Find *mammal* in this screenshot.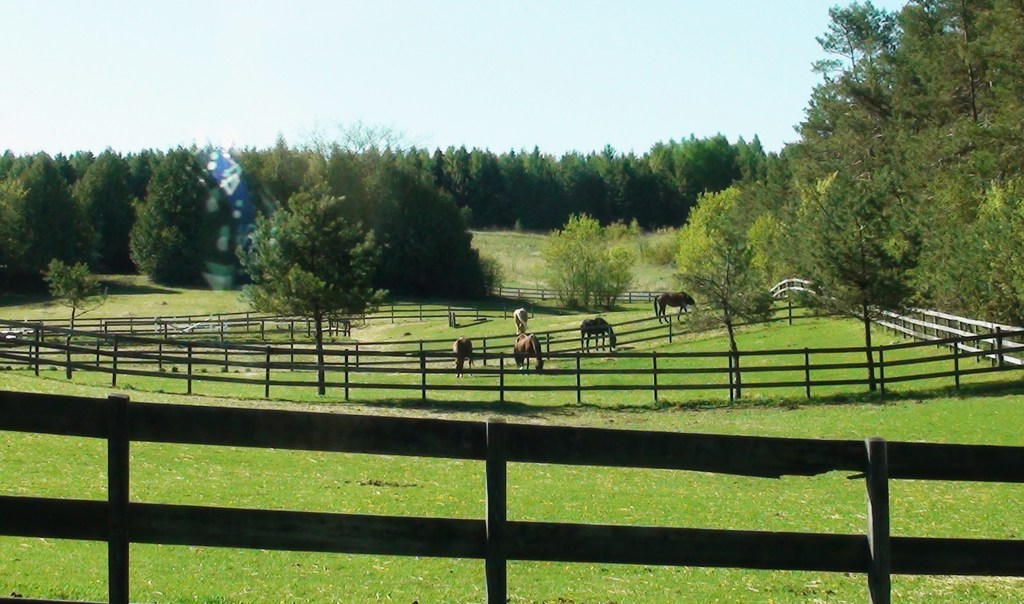
The bounding box for *mammal* is bbox=[582, 319, 614, 354].
